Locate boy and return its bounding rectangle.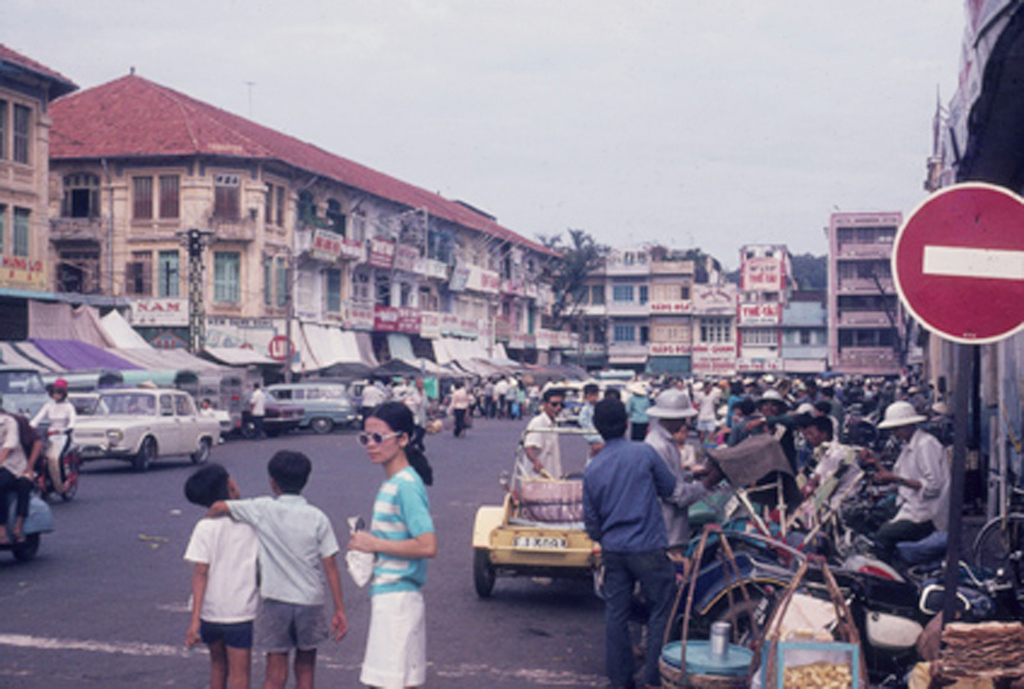
x1=182 y1=464 x2=272 y2=687.
